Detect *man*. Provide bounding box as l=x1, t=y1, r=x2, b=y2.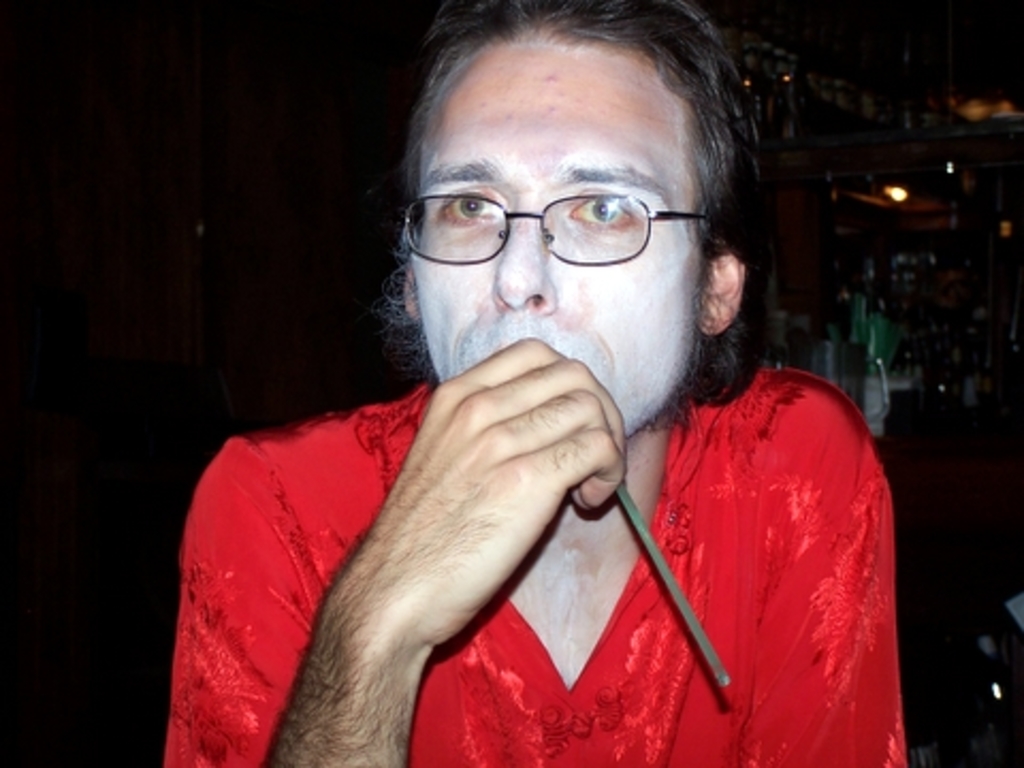
l=179, t=11, r=943, b=767.
